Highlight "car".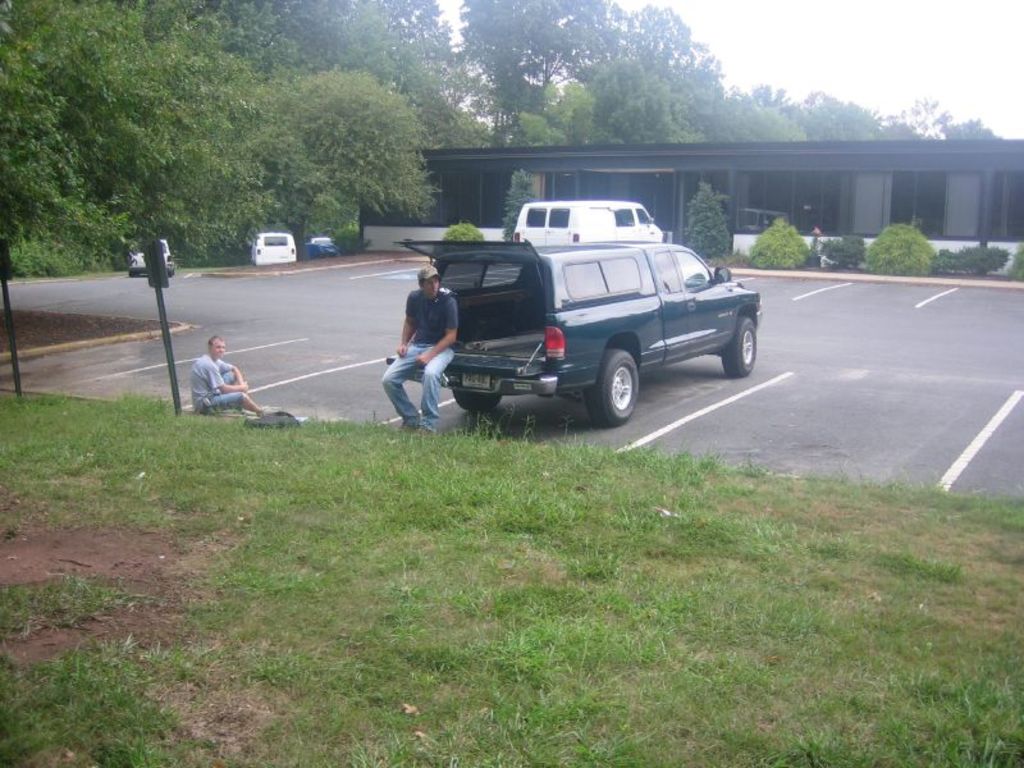
Highlighted region: [385, 204, 756, 428].
